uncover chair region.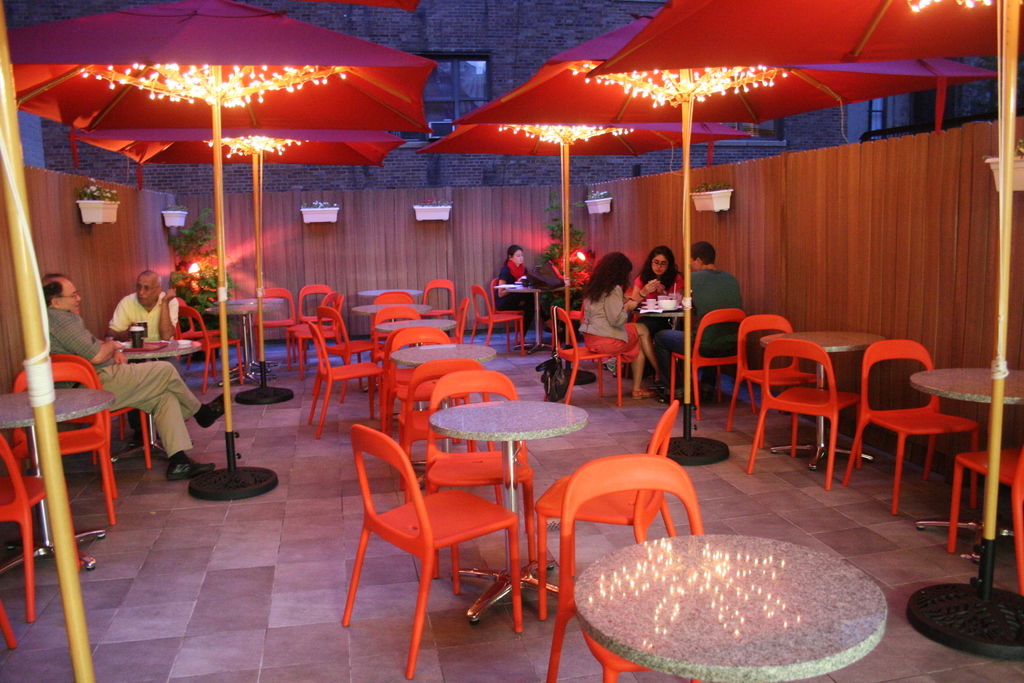
Uncovered: BBox(725, 315, 822, 451).
